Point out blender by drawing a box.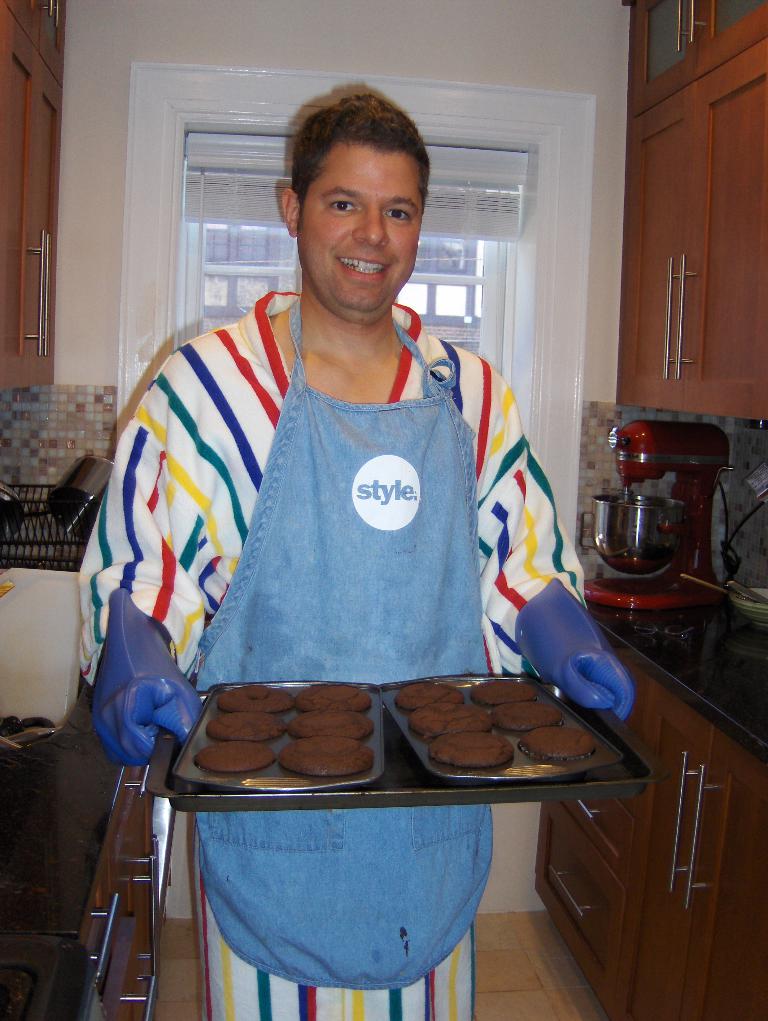
bbox=(578, 415, 738, 627).
